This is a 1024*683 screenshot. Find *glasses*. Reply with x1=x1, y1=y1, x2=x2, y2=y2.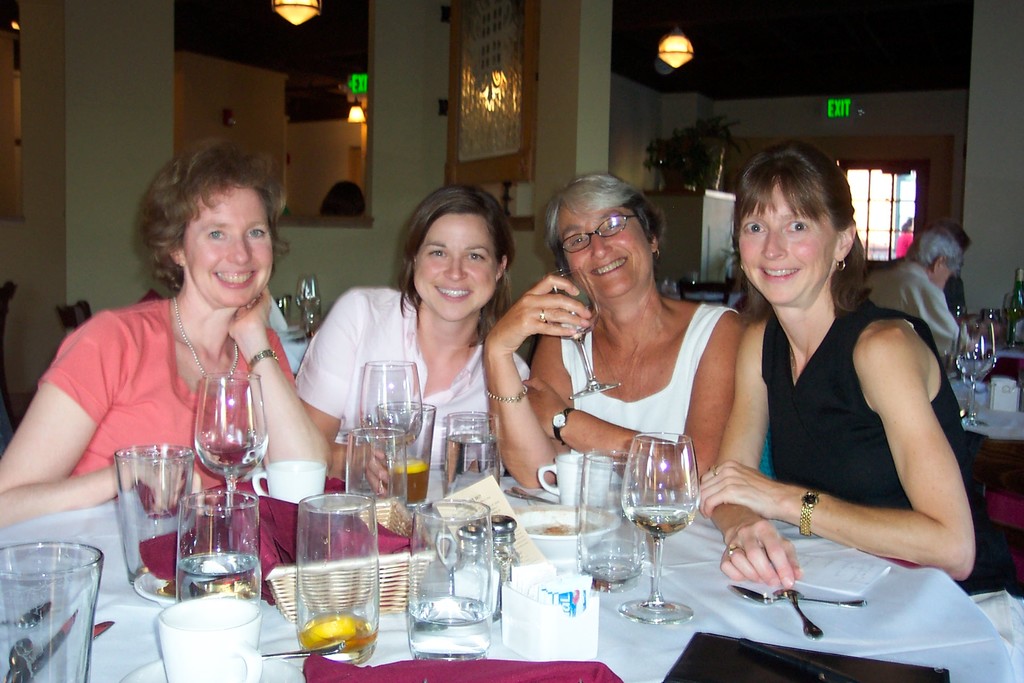
x1=555, y1=214, x2=665, y2=260.
